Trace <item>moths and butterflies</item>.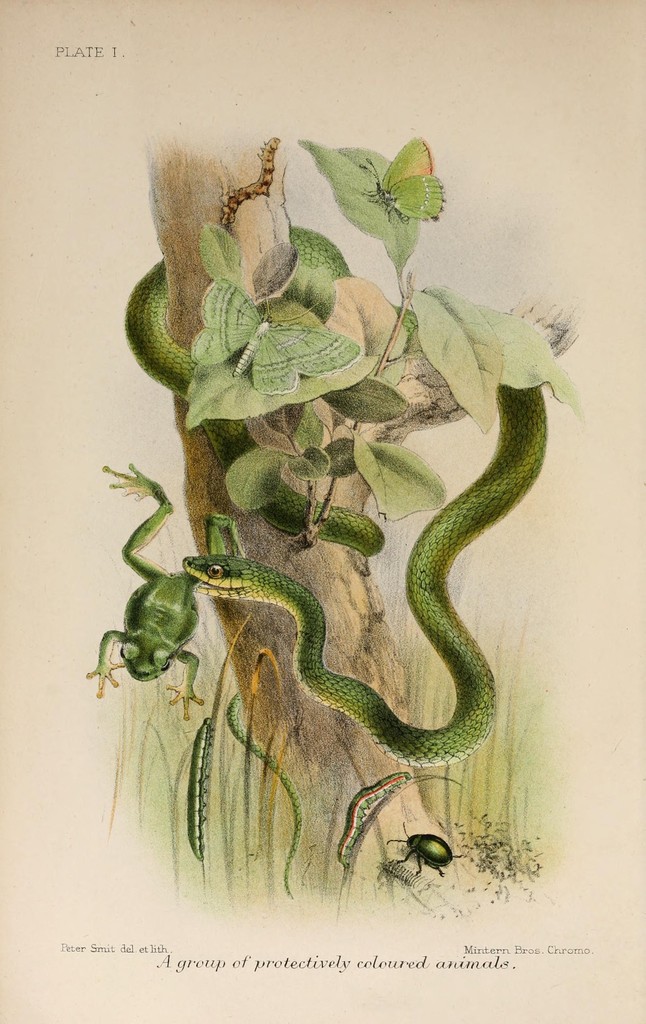
Traced to rect(187, 281, 366, 393).
